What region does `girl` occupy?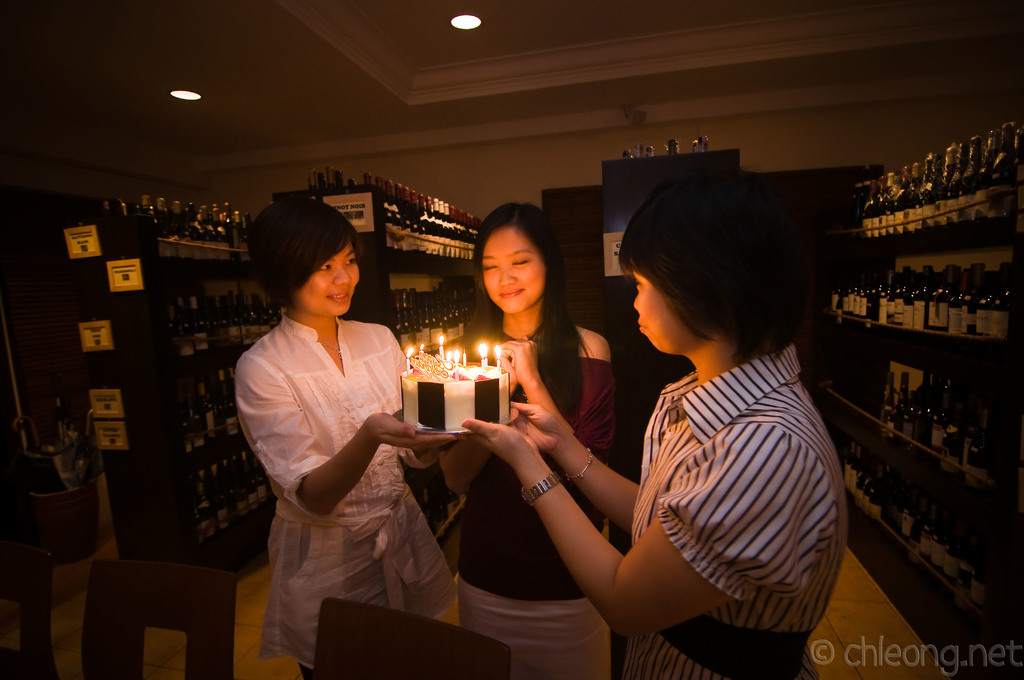
{"x1": 452, "y1": 170, "x2": 845, "y2": 679}.
